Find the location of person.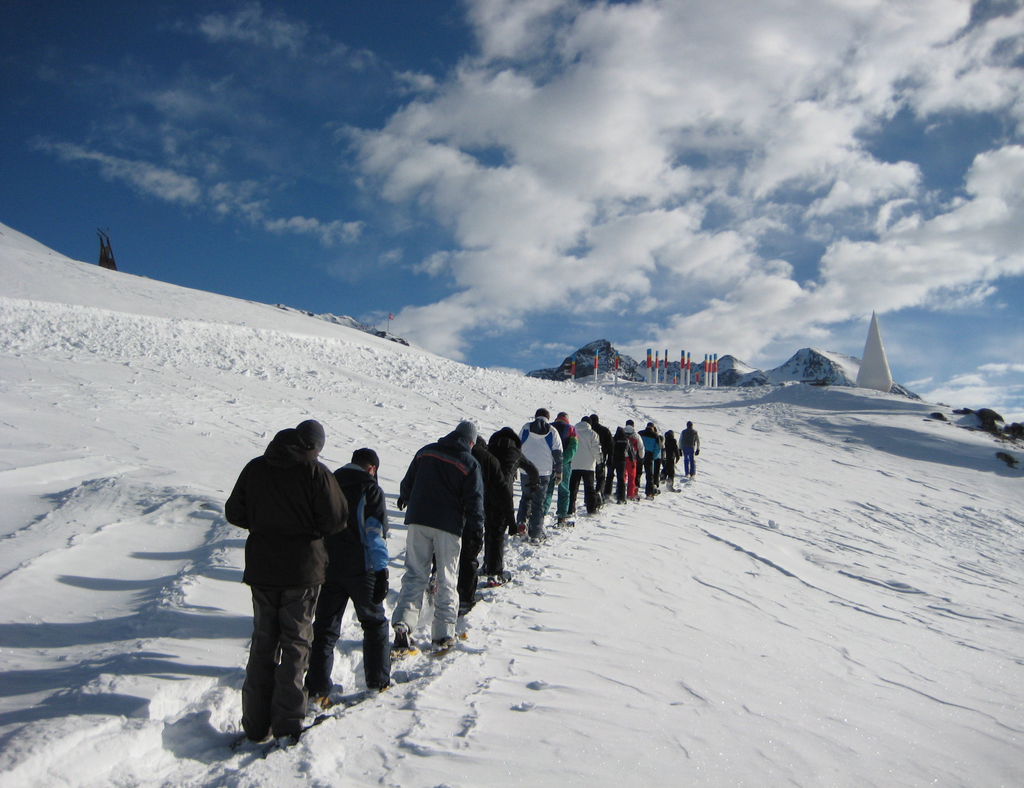
Location: 468,439,507,613.
